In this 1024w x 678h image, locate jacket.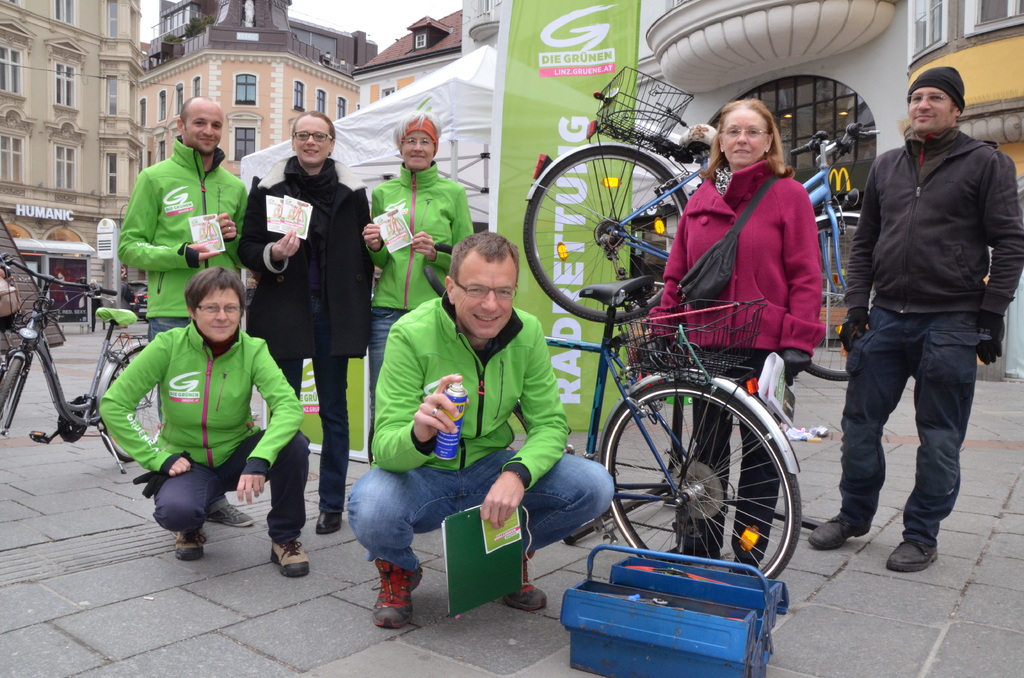
Bounding box: {"left": 369, "top": 289, "right": 573, "bottom": 494}.
